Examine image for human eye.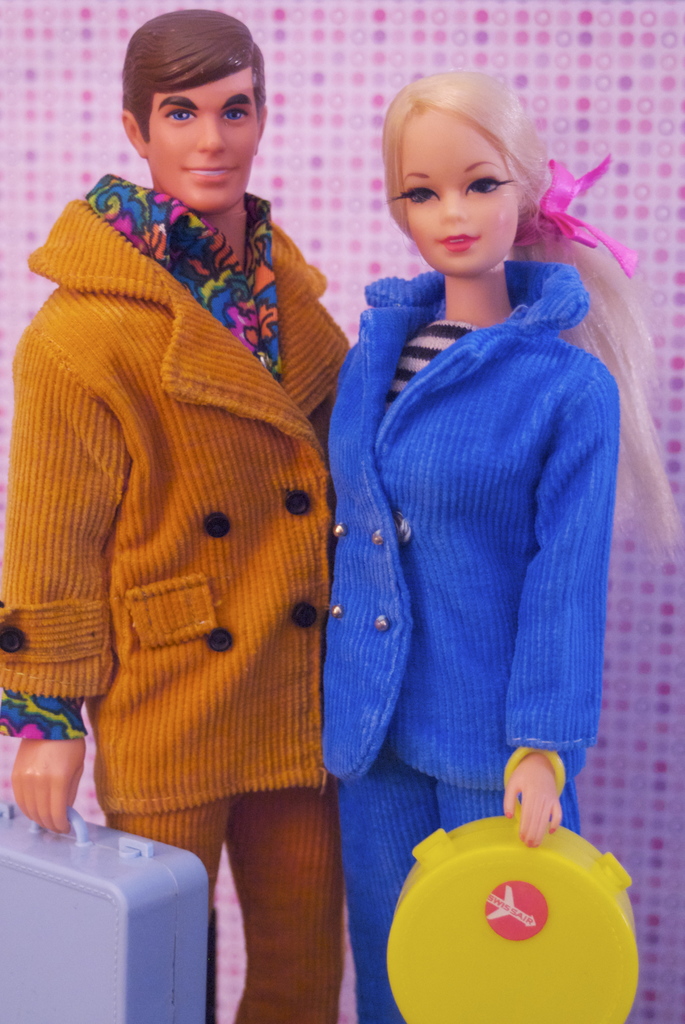
Examination result: <box>220,104,247,127</box>.
